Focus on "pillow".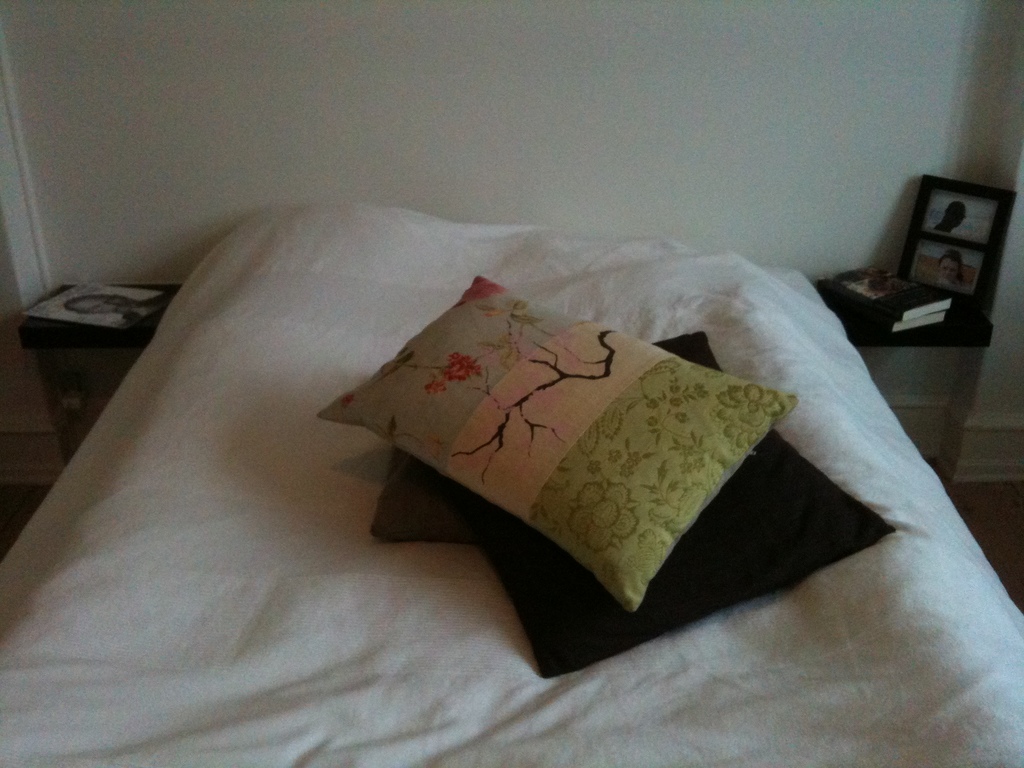
Focused at 367,324,706,553.
